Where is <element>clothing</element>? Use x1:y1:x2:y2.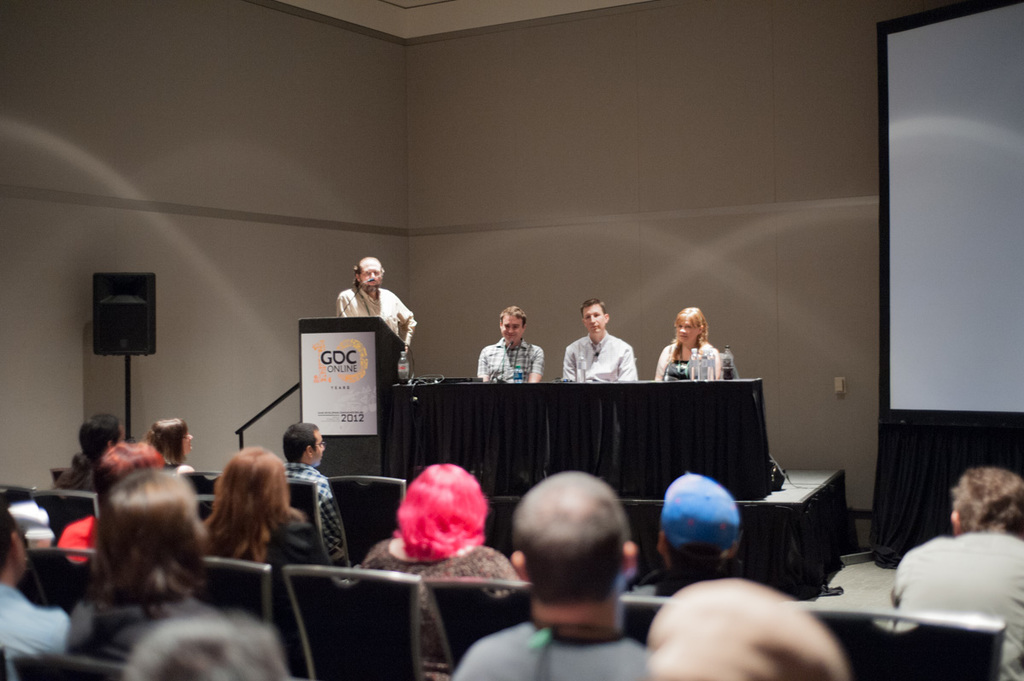
64:600:217:662.
